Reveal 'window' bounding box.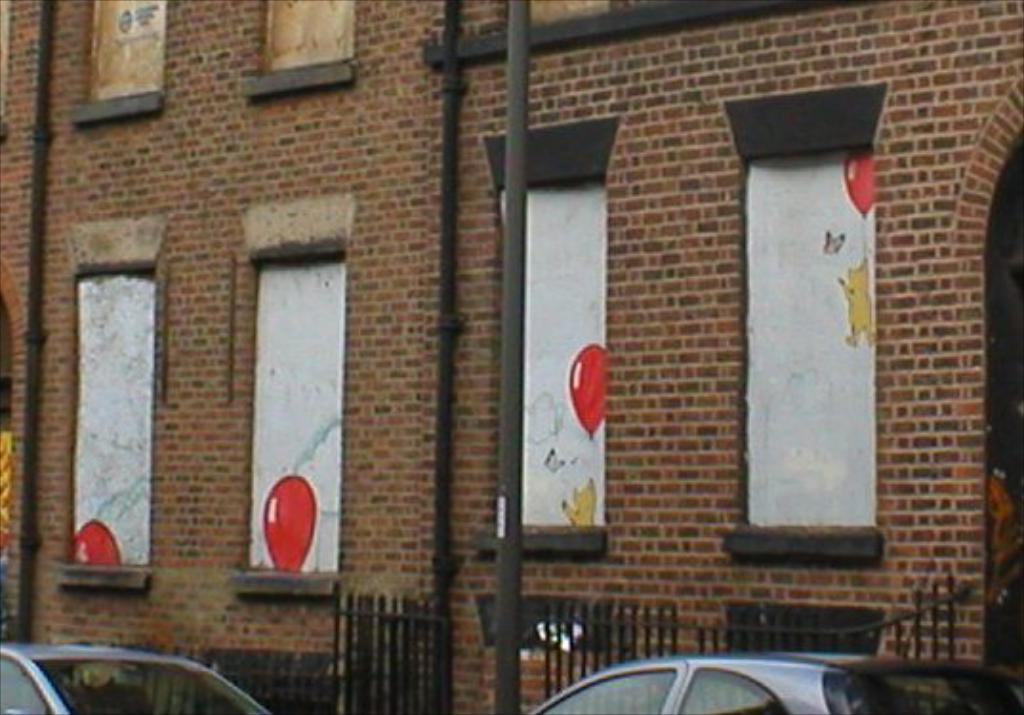
Revealed: (x1=725, y1=65, x2=885, y2=599).
